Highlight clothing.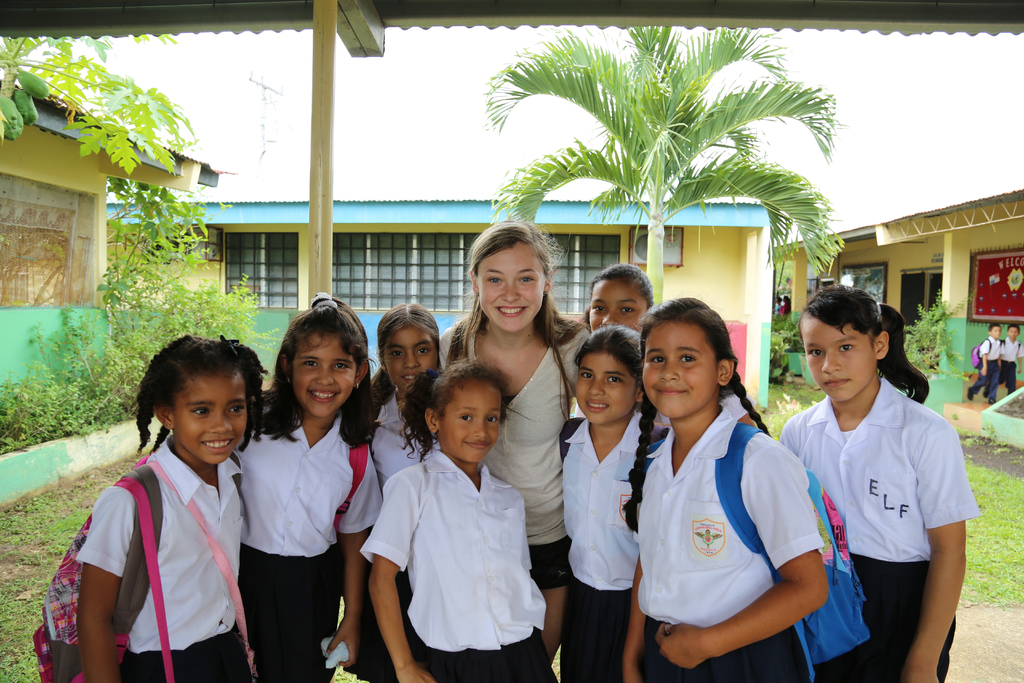
Highlighted region: [437,318,588,588].
